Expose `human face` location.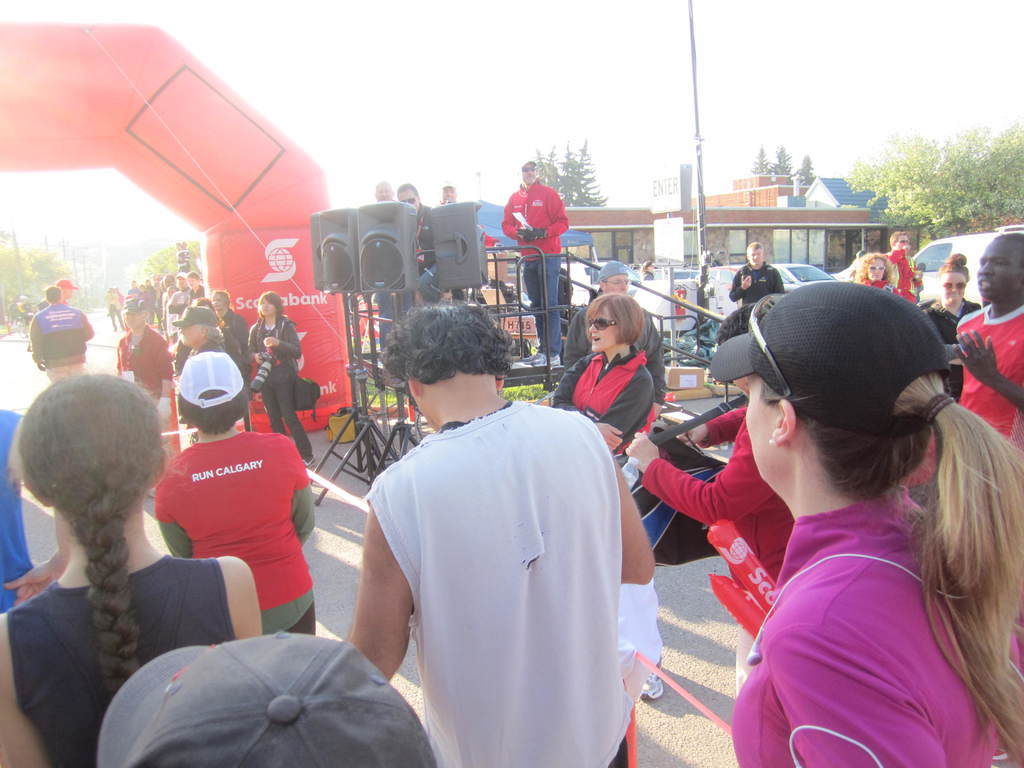
Exposed at x1=520 y1=164 x2=535 y2=181.
